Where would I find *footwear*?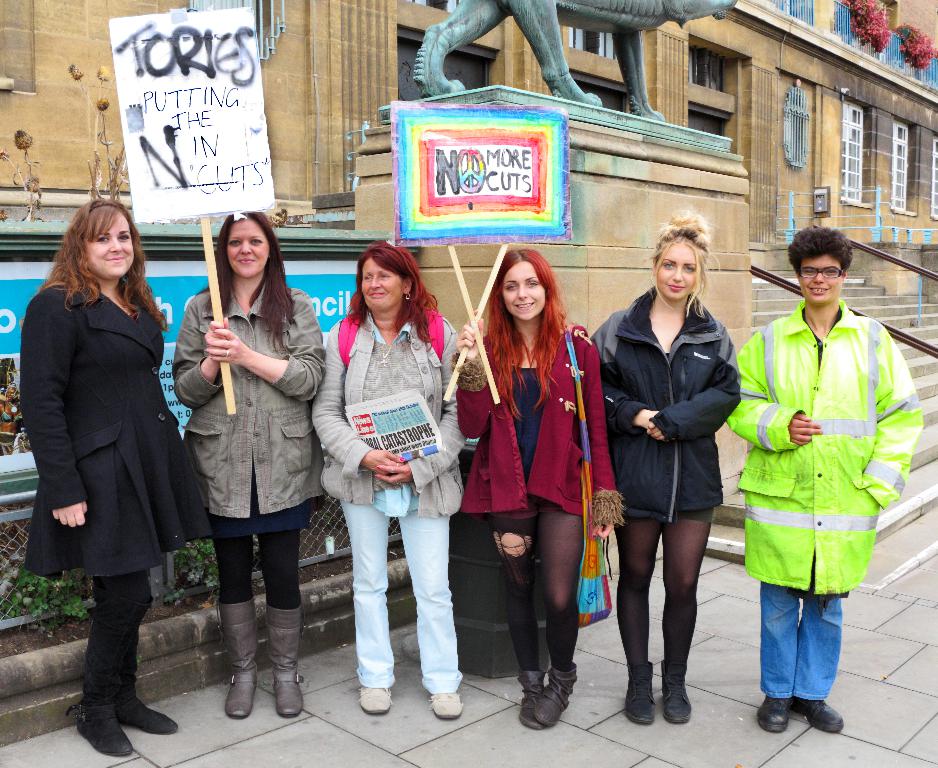
At [x1=223, y1=600, x2=261, y2=719].
